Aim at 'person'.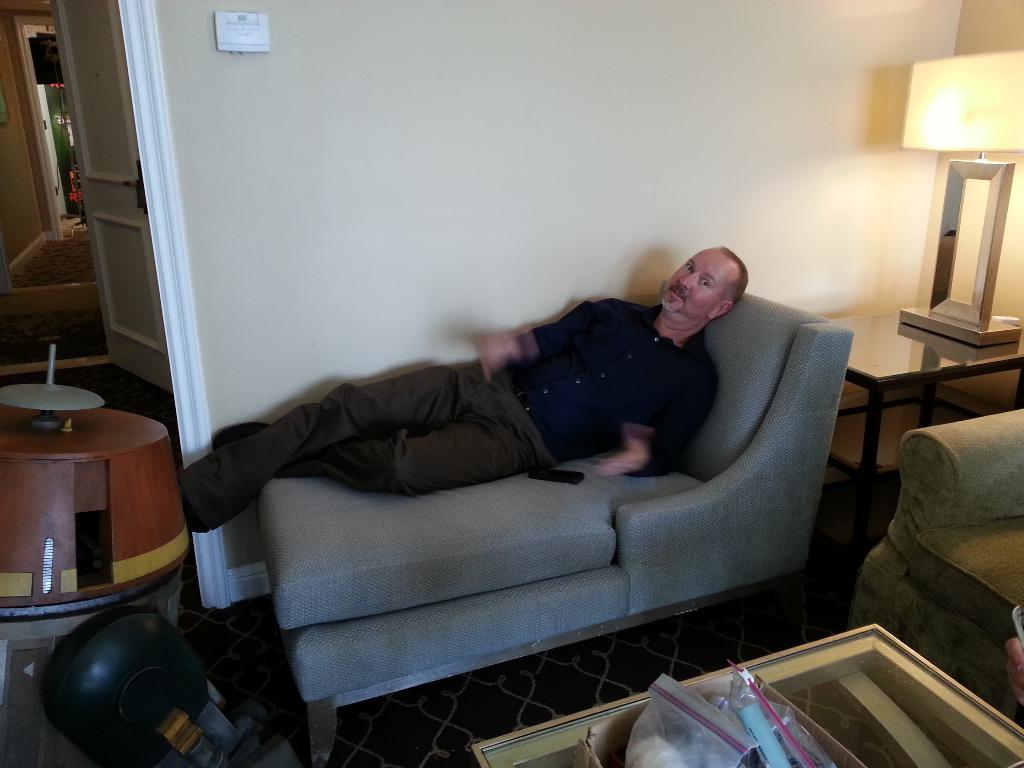
Aimed at bbox=(179, 244, 746, 481).
